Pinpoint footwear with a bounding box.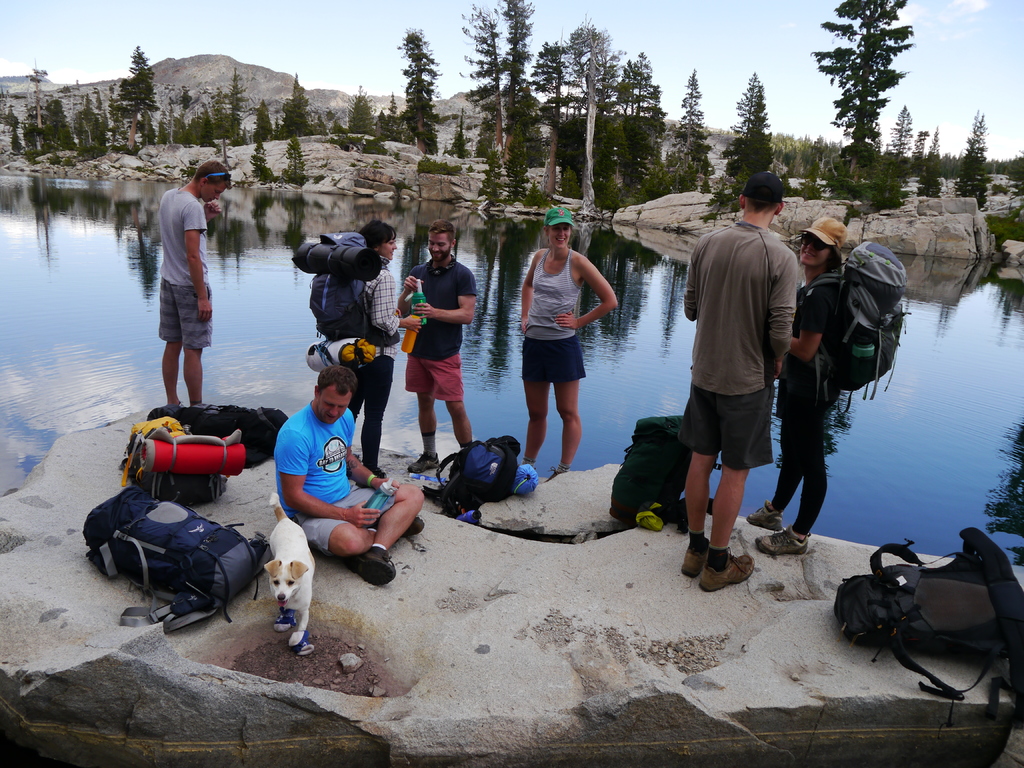
<box>406,516,427,537</box>.
